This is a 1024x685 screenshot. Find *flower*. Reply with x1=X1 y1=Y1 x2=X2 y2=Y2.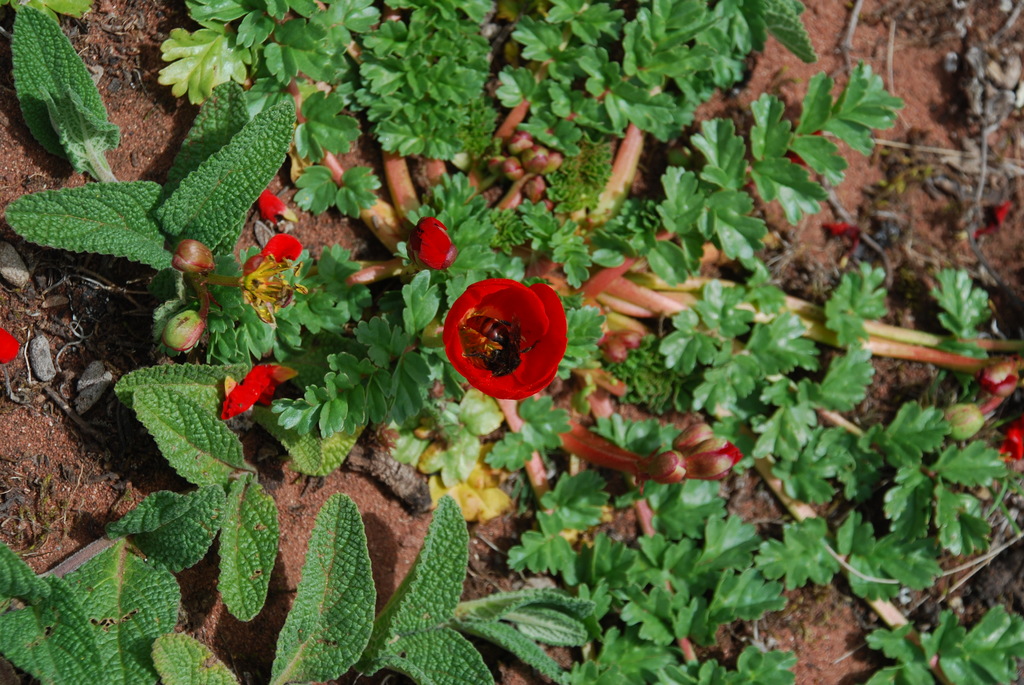
x1=996 y1=423 x2=1023 y2=462.
